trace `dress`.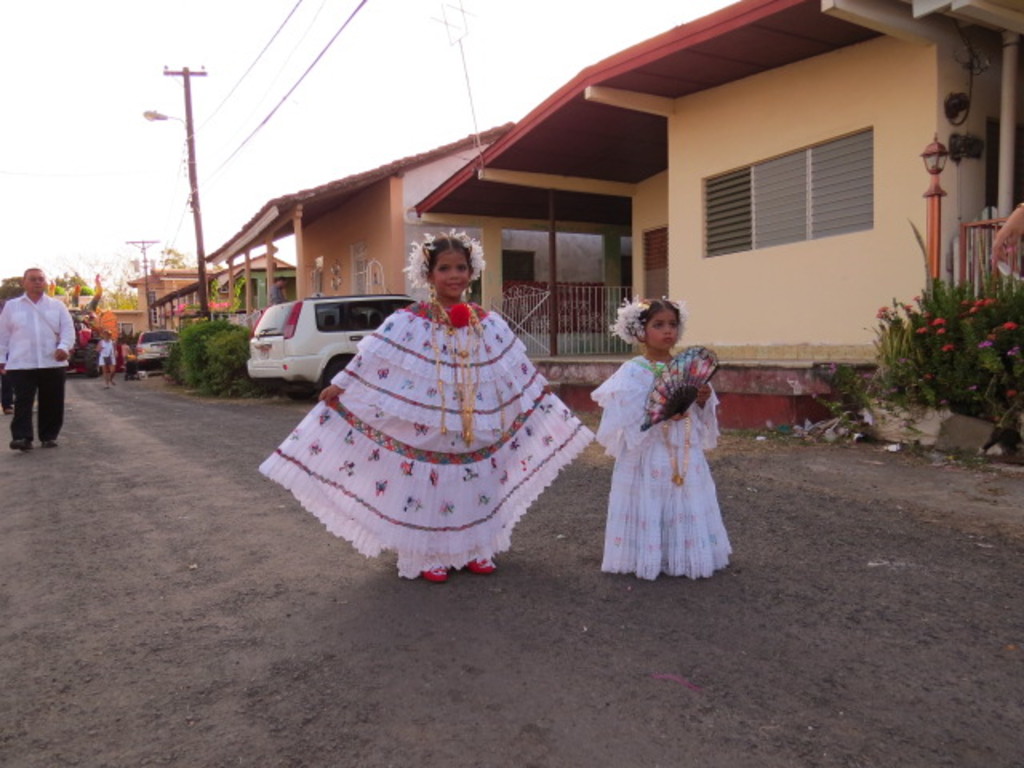
Traced to 256, 293, 592, 582.
